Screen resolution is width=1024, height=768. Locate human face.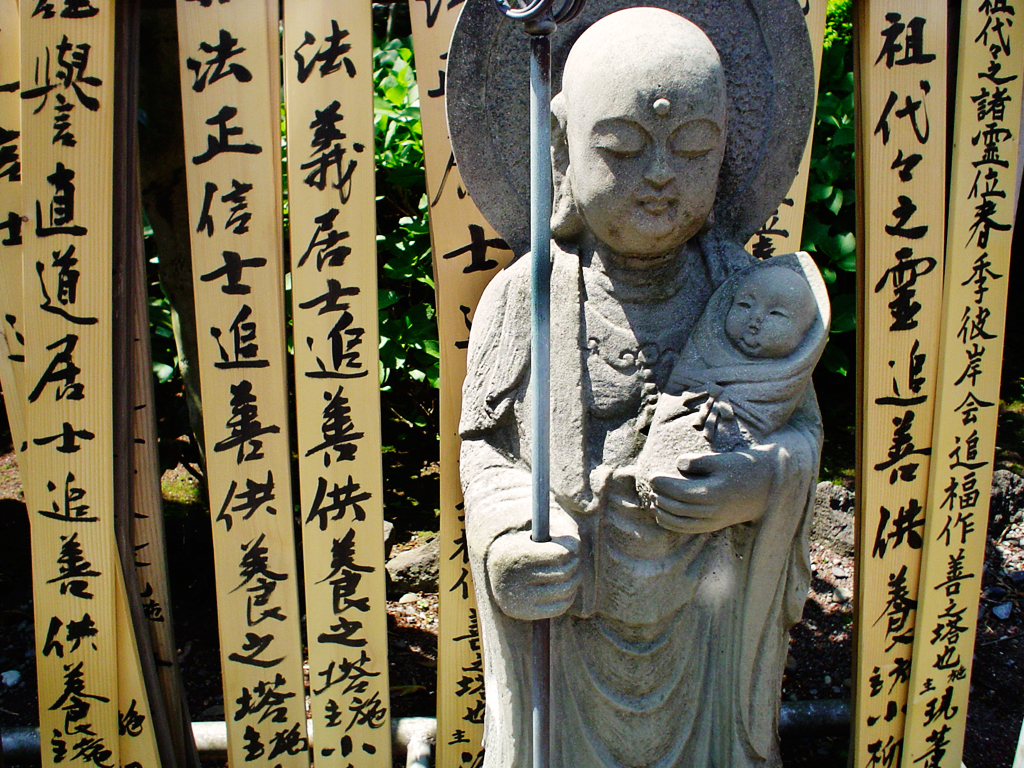
bbox=[567, 61, 727, 255].
